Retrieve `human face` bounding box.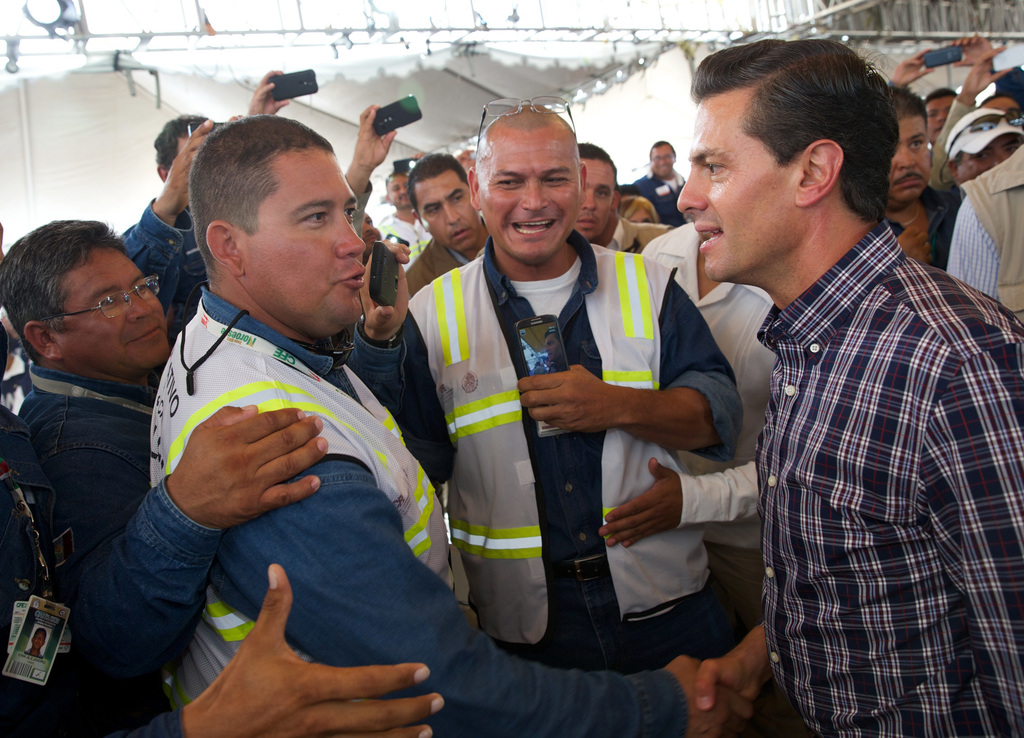
Bounding box: (x1=954, y1=133, x2=1016, y2=186).
